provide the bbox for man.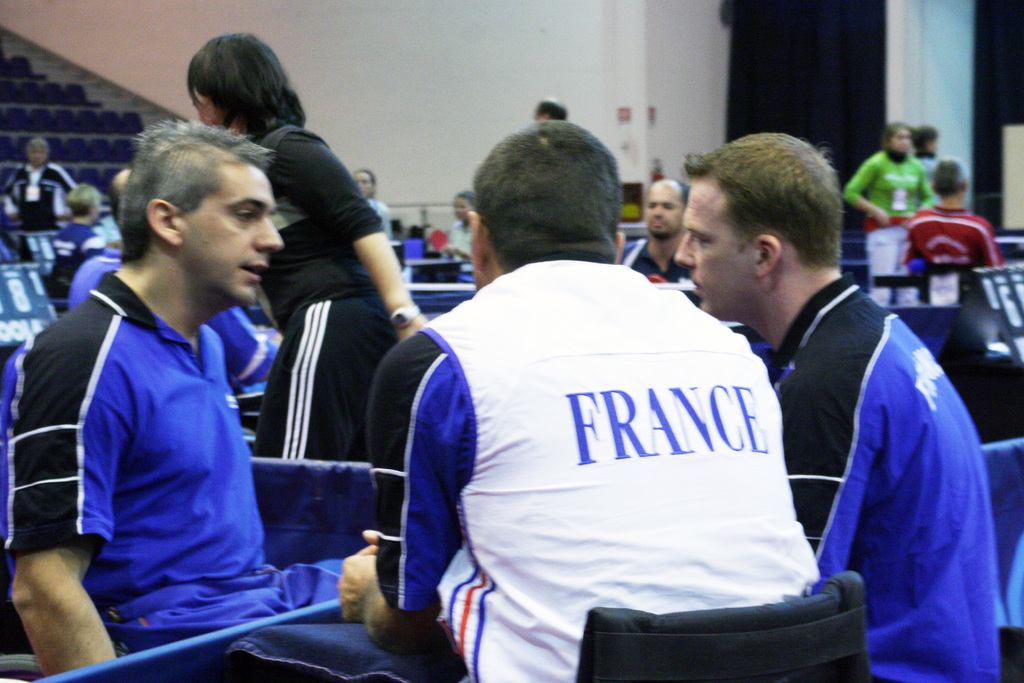
pyautogui.locateOnScreen(0, 135, 77, 235).
